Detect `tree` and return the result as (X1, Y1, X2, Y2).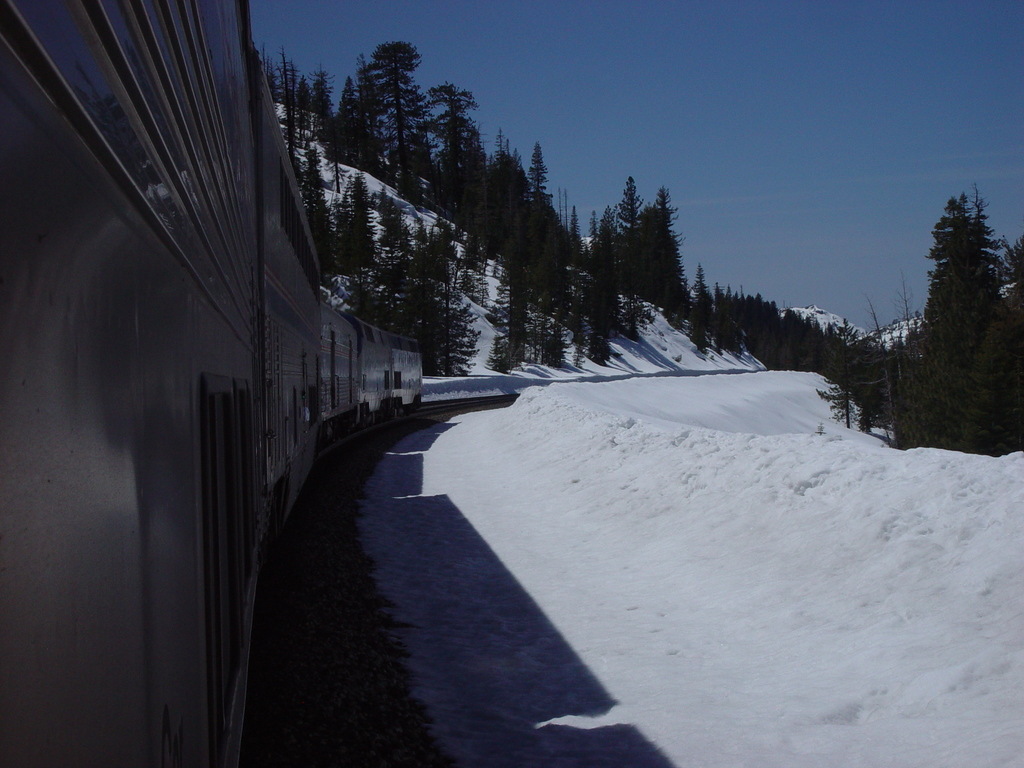
(429, 68, 484, 248).
